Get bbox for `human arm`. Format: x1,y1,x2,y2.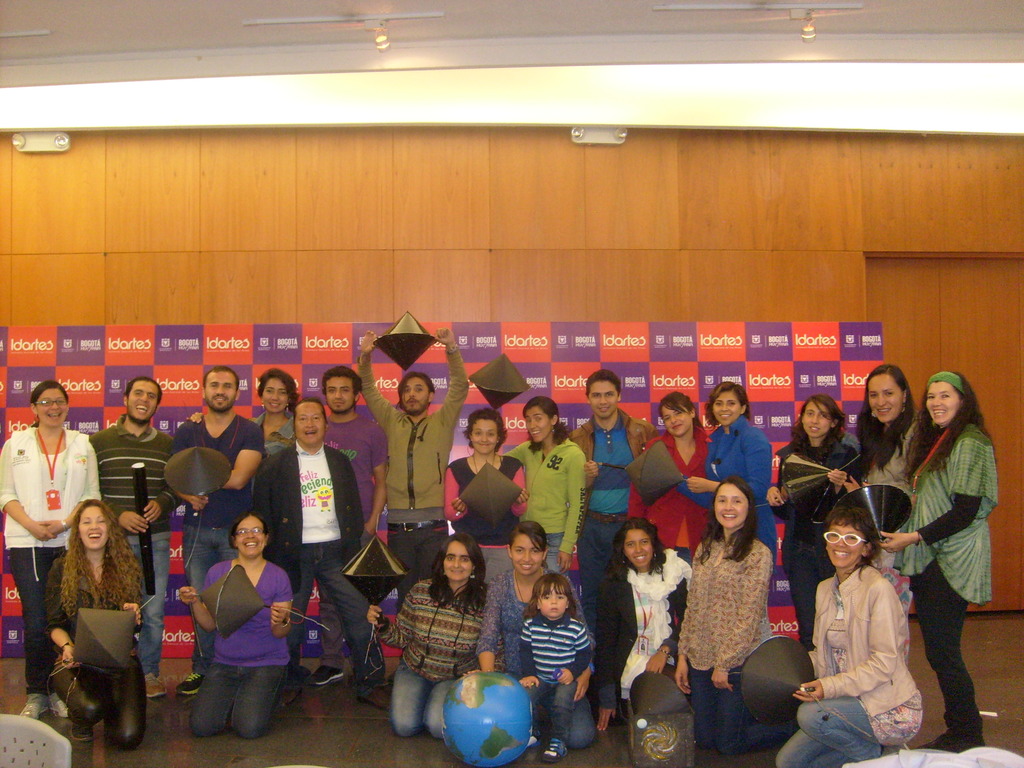
708,538,779,687.
